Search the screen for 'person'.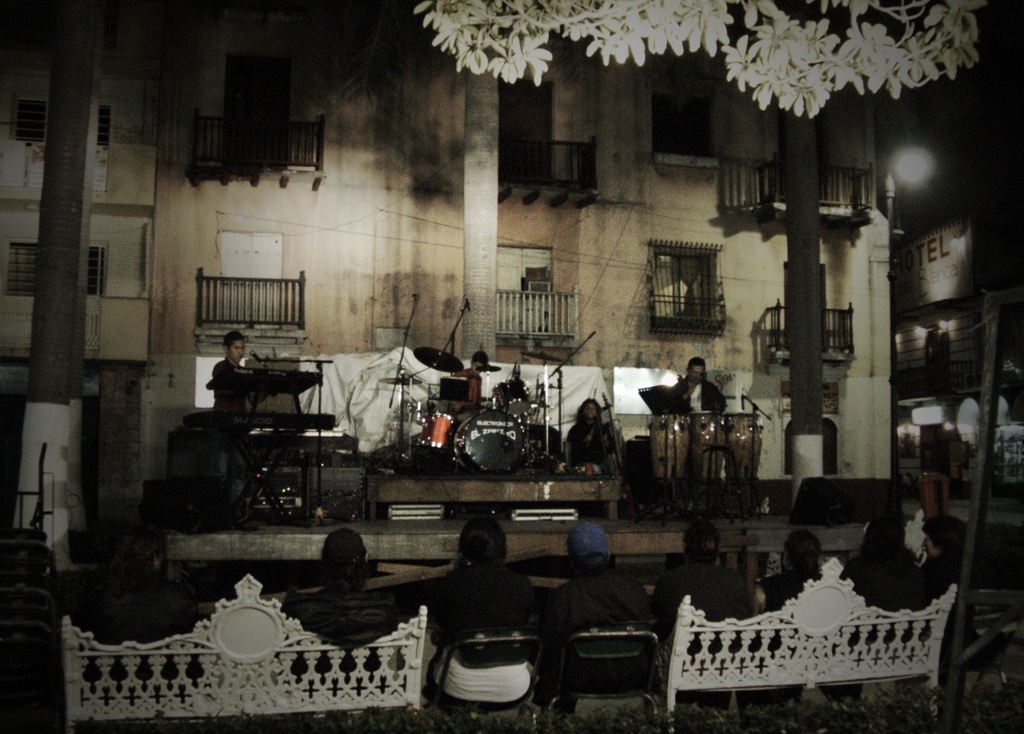
Found at Rect(414, 512, 540, 708).
